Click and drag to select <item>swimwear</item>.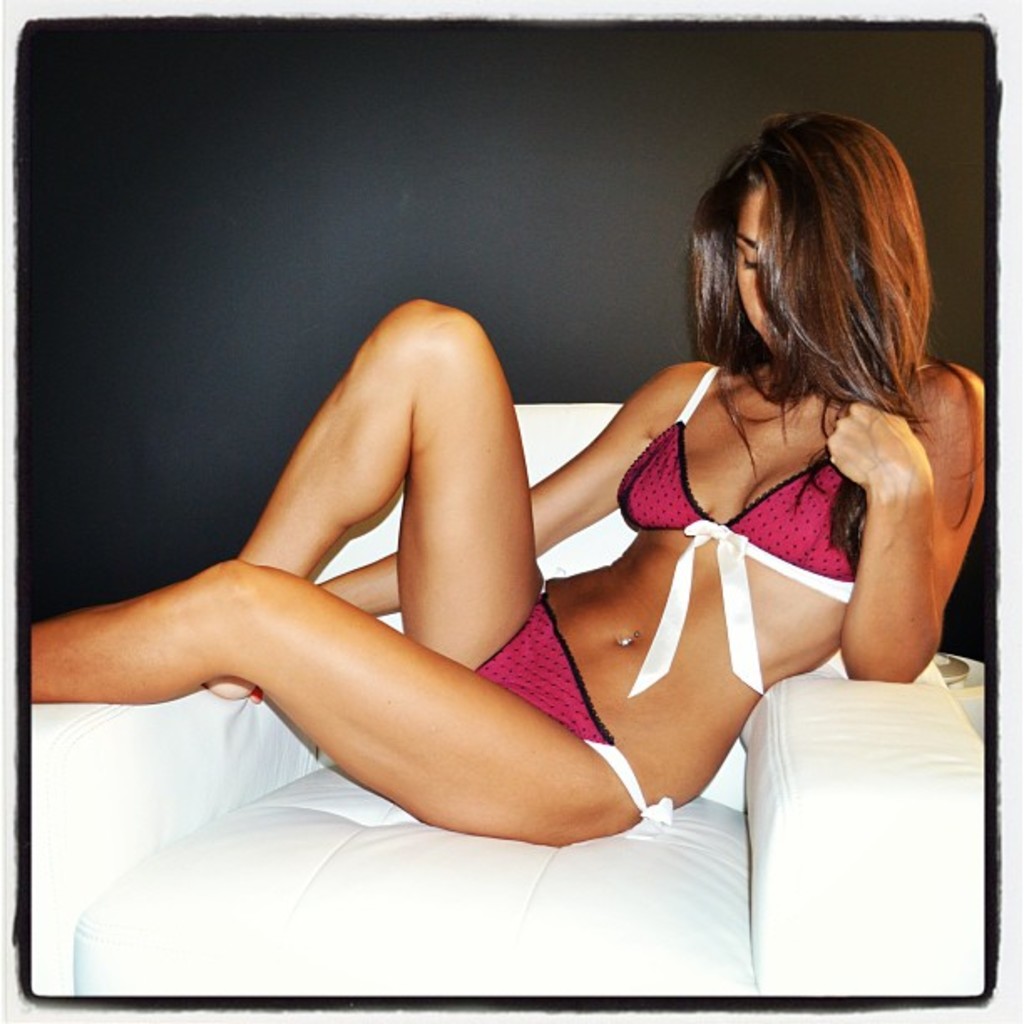
Selection: 601,358,862,693.
